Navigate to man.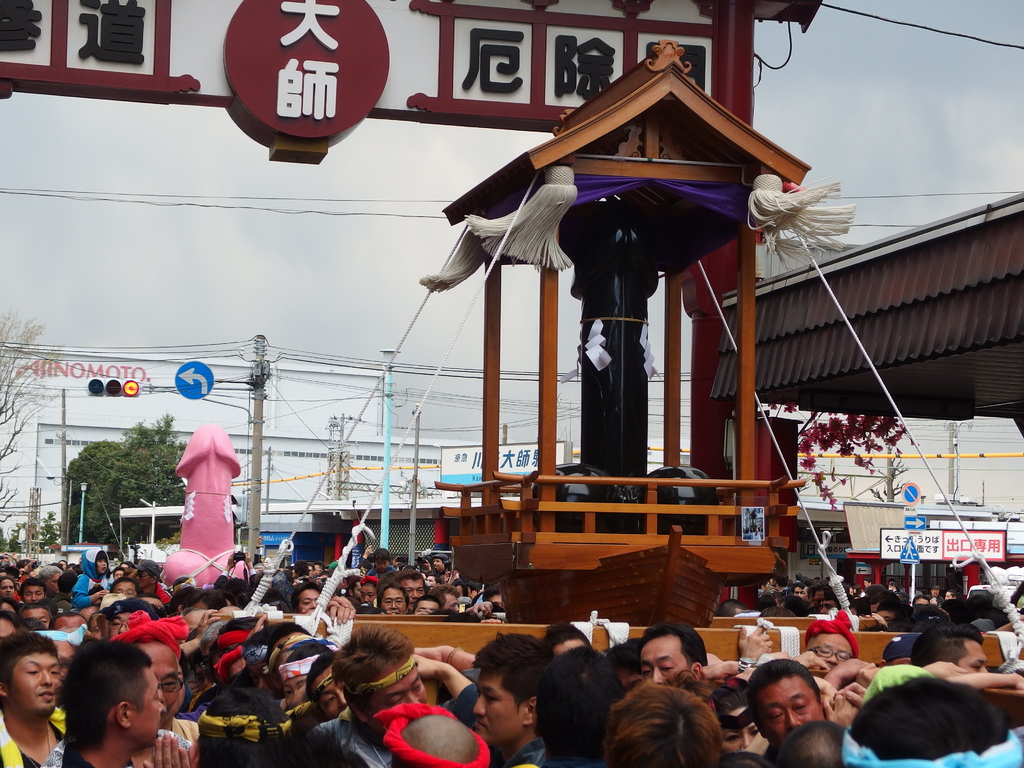
Navigation target: locate(396, 569, 424, 607).
